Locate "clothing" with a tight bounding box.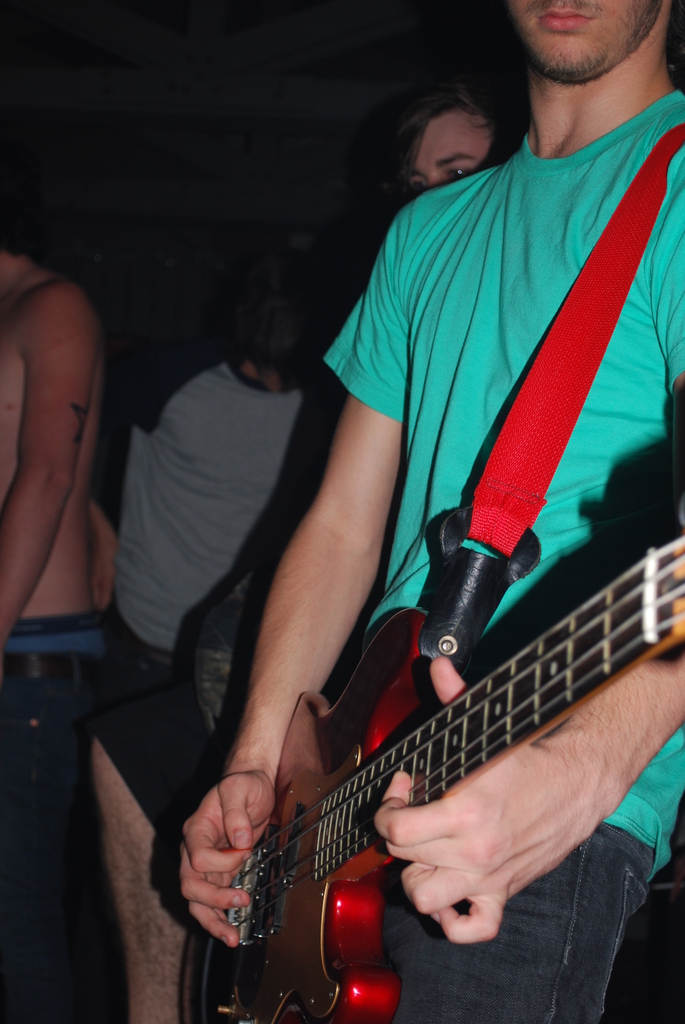
x1=4 y1=610 x2=90 y2=1023.
